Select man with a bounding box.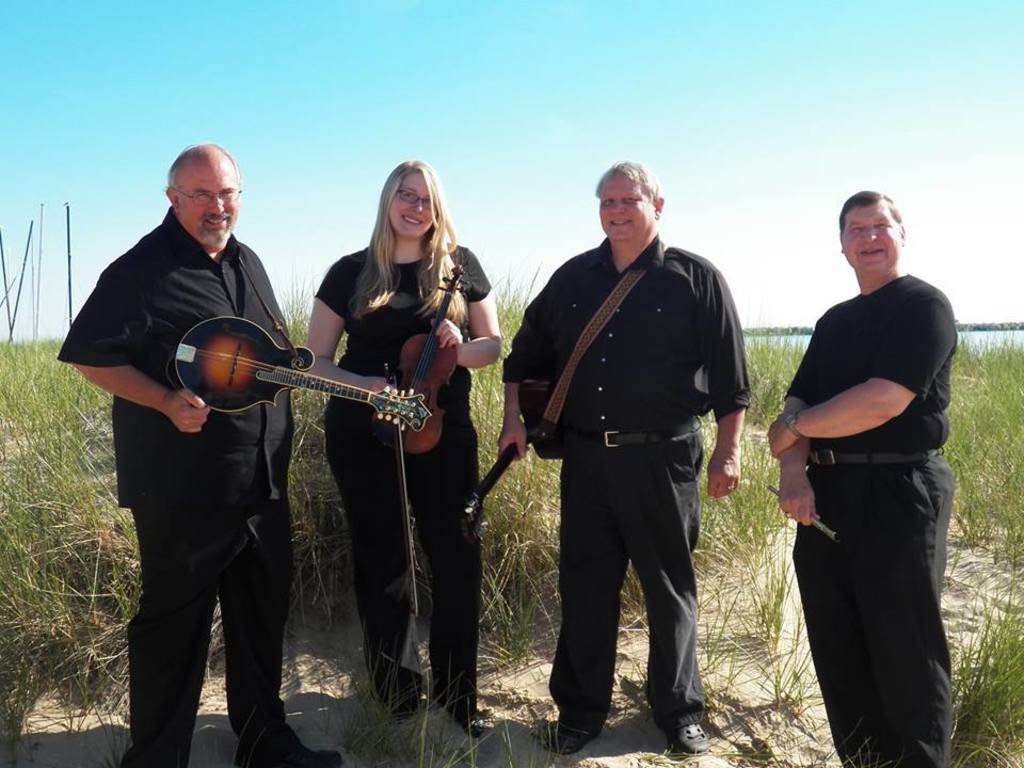
493/160/752/751.
